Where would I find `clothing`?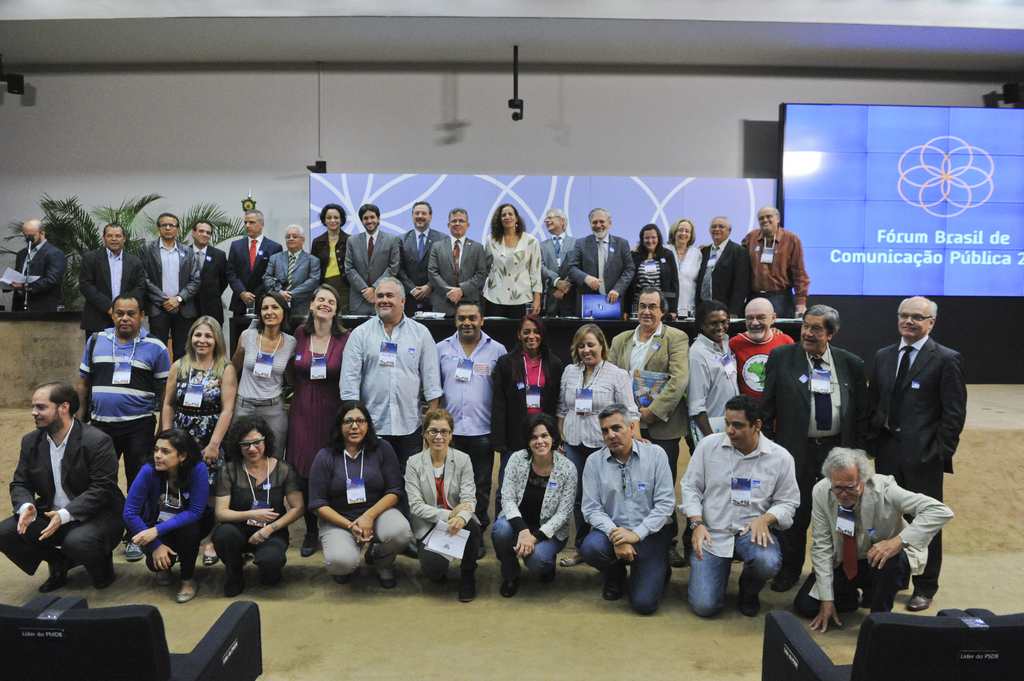
At region(685, 336, 740, 453).
